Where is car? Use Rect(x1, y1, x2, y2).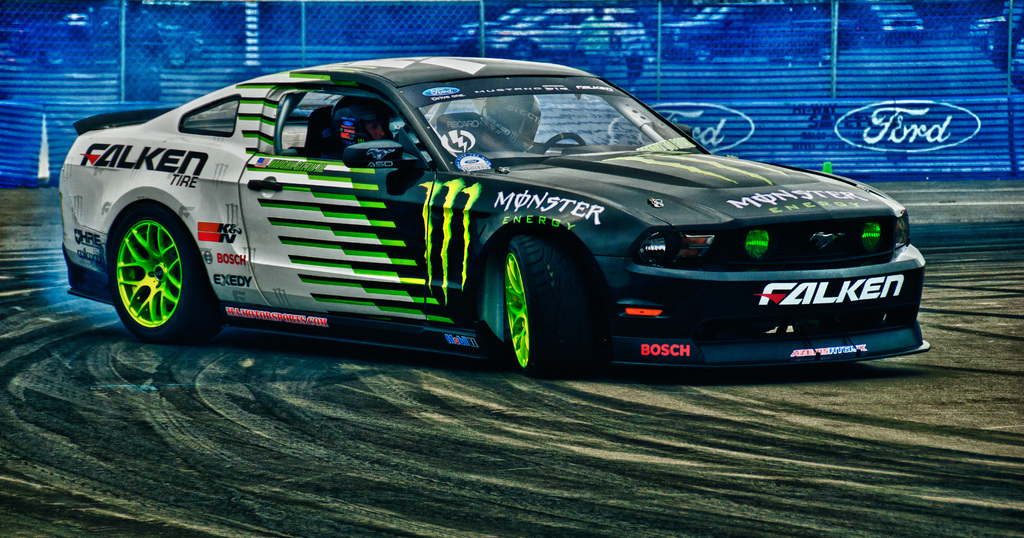
Rect(970, 17, 1004, 52).
